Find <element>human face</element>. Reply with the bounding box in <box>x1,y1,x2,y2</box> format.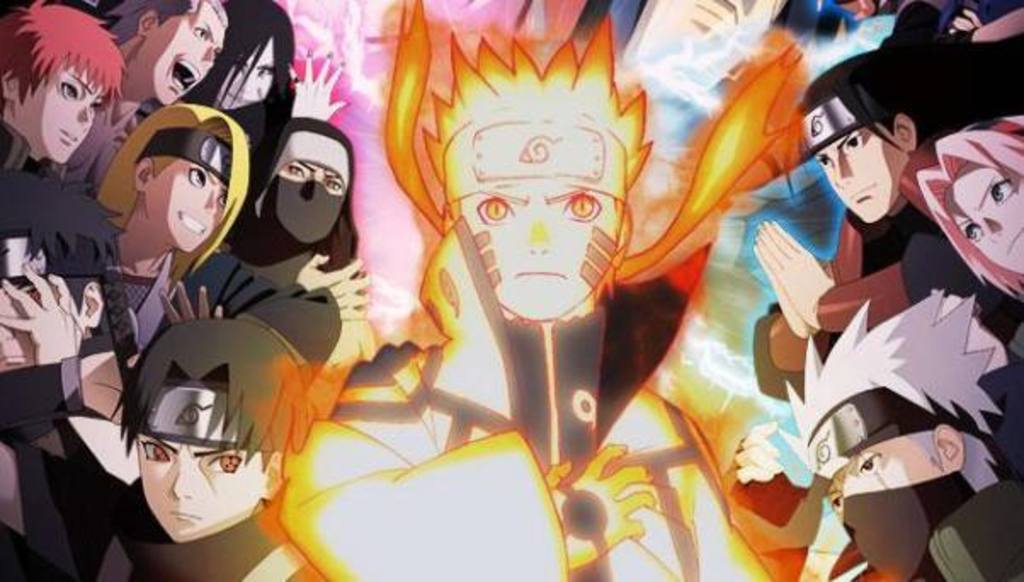
<box>953,177,1022,272</box>.
